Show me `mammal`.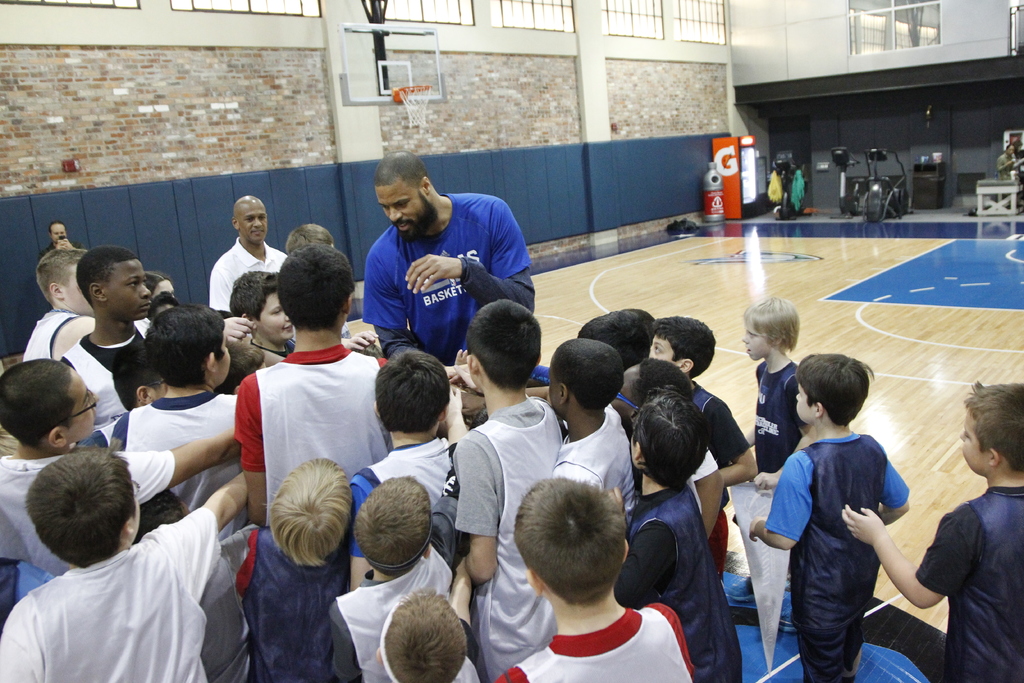
`mammal` is here: x1=578, y1=304, x2=659, y2=374.
